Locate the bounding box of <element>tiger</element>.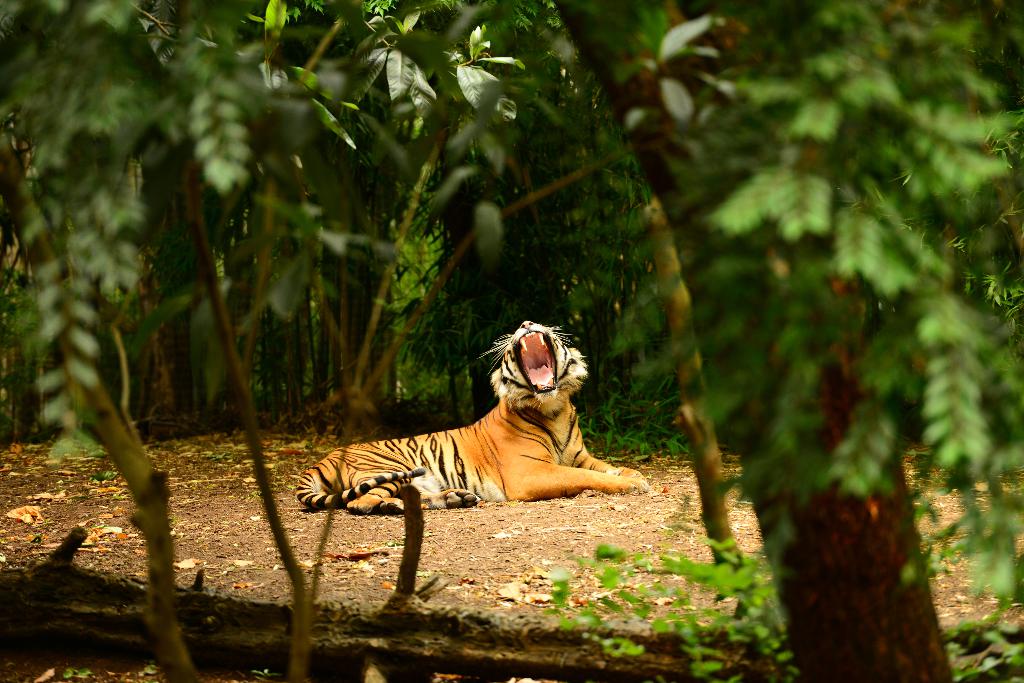
Bounding box: crop(296, 321, 654, 518).
